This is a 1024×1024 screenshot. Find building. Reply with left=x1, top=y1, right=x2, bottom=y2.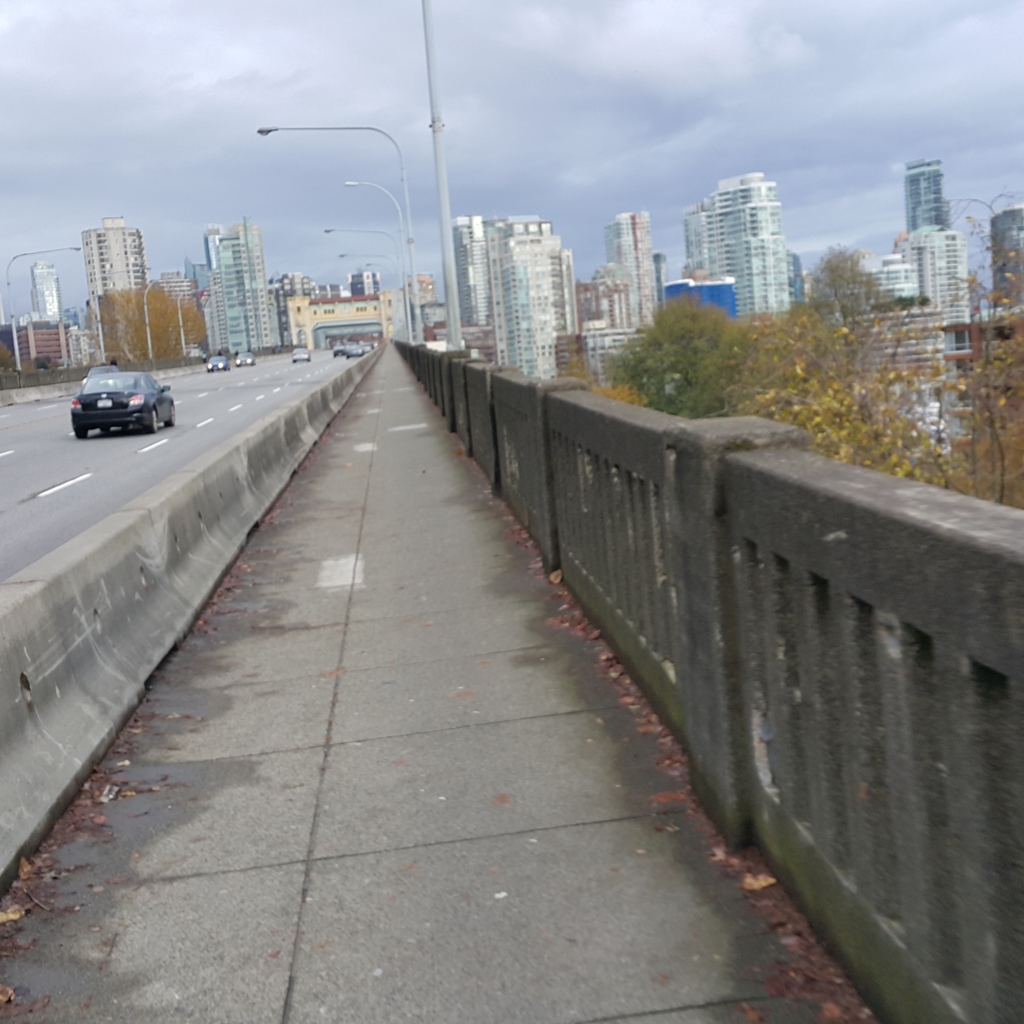
left=689, top=180, right=790, bottom=316.
